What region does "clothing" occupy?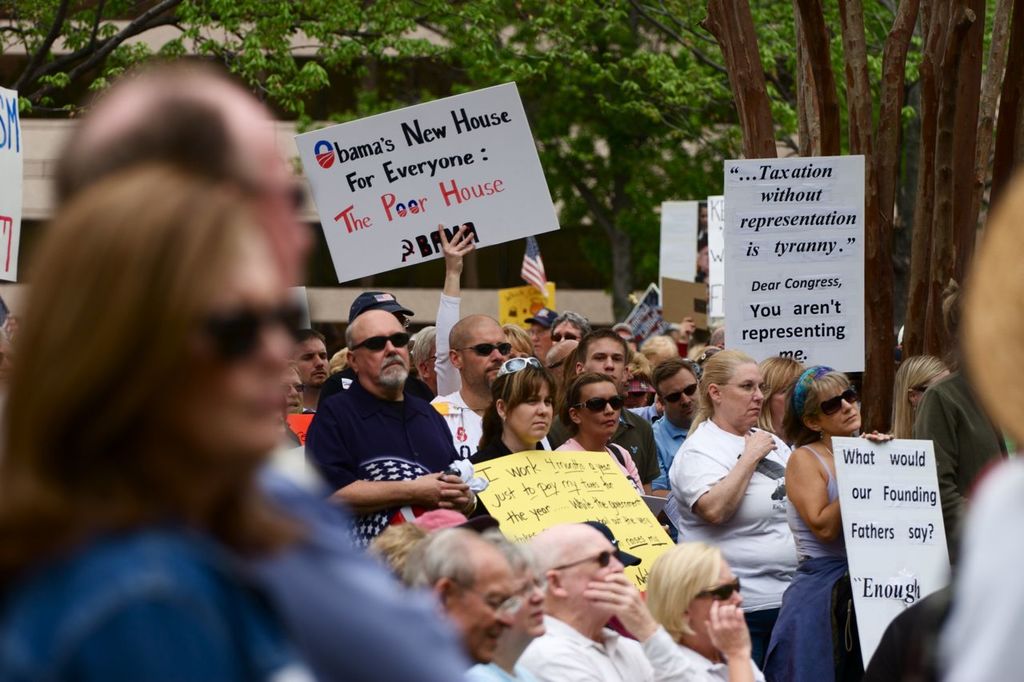
<box>670,640,758,681</box>.
